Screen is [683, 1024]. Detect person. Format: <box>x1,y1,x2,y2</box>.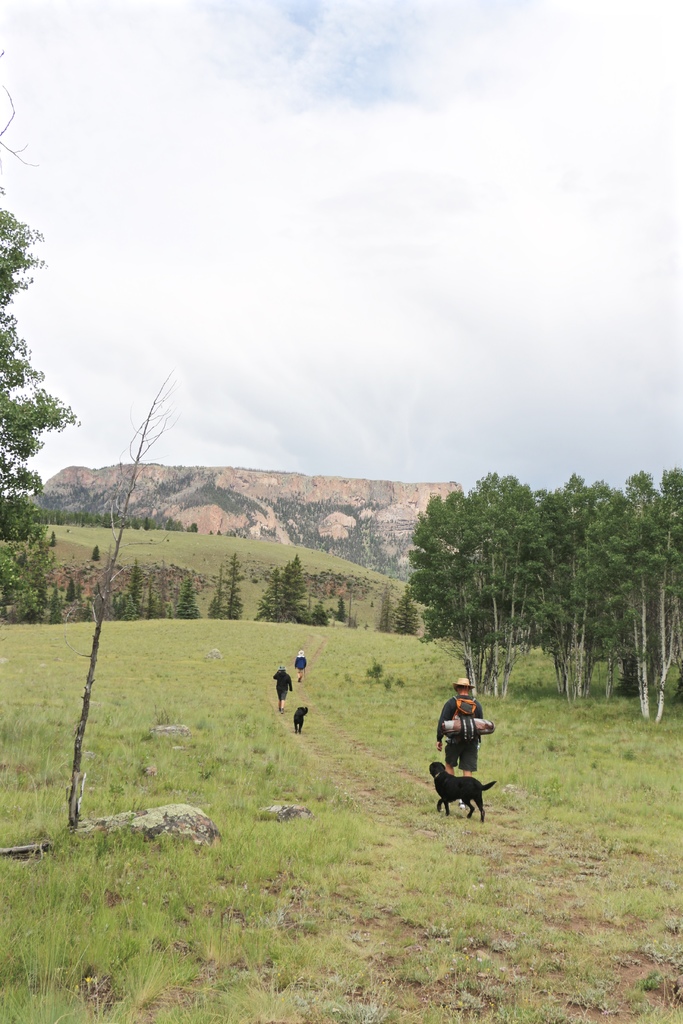
<box>440,683,497,823</box>.
